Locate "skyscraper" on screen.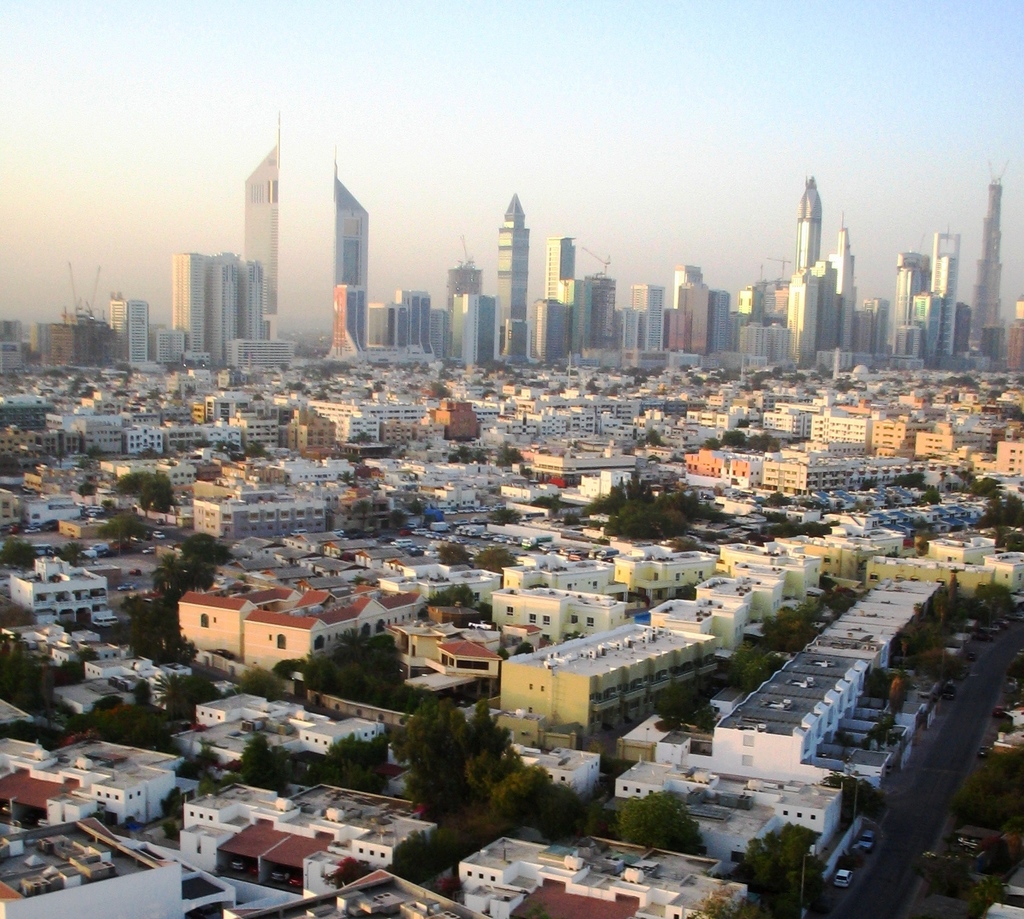
On screen at crop(671, 271, 707, 351).
